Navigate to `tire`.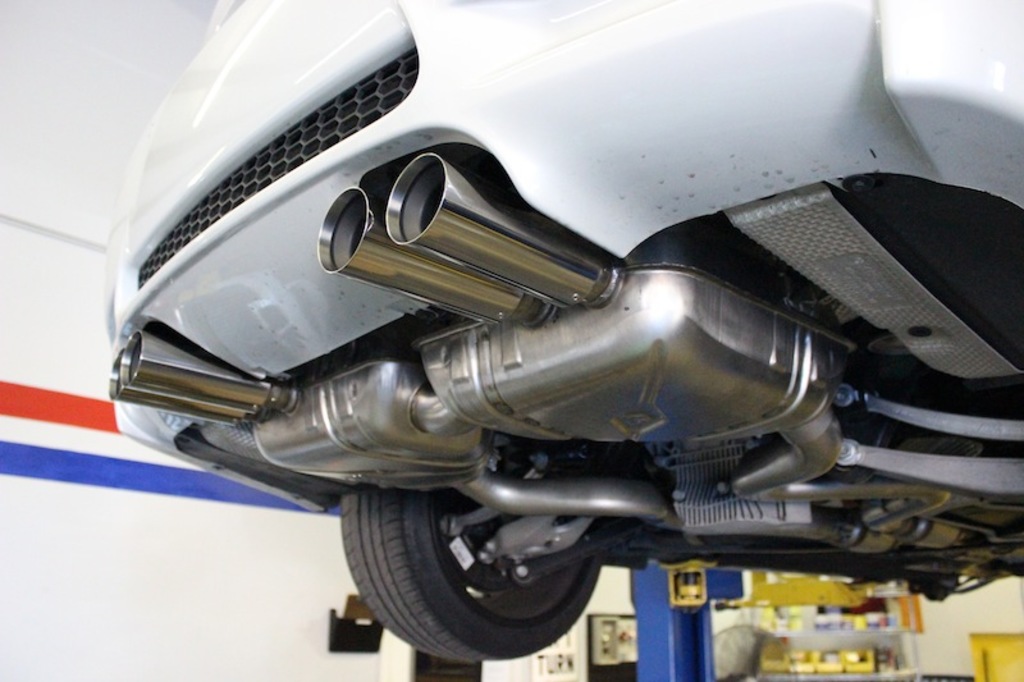
Navigation target: (x1=340, y1=456, x2=604, y2=665).
